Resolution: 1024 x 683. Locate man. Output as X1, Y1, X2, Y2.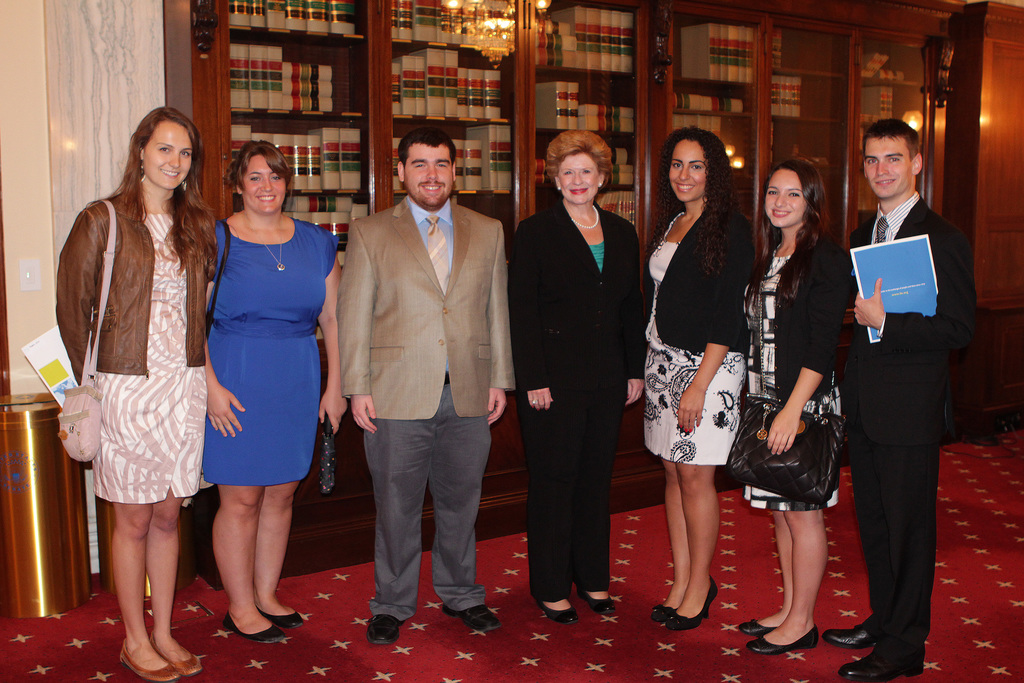
337, 128, 515, 646.
